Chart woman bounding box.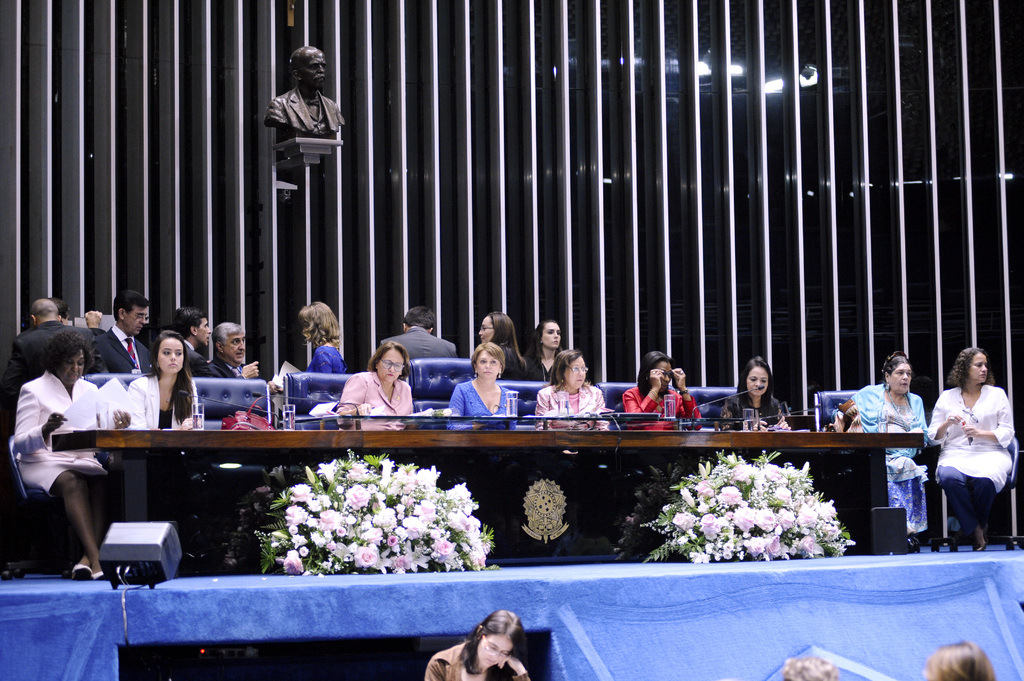
Charted: [left=721, top=357, right=789, bottom=429].
